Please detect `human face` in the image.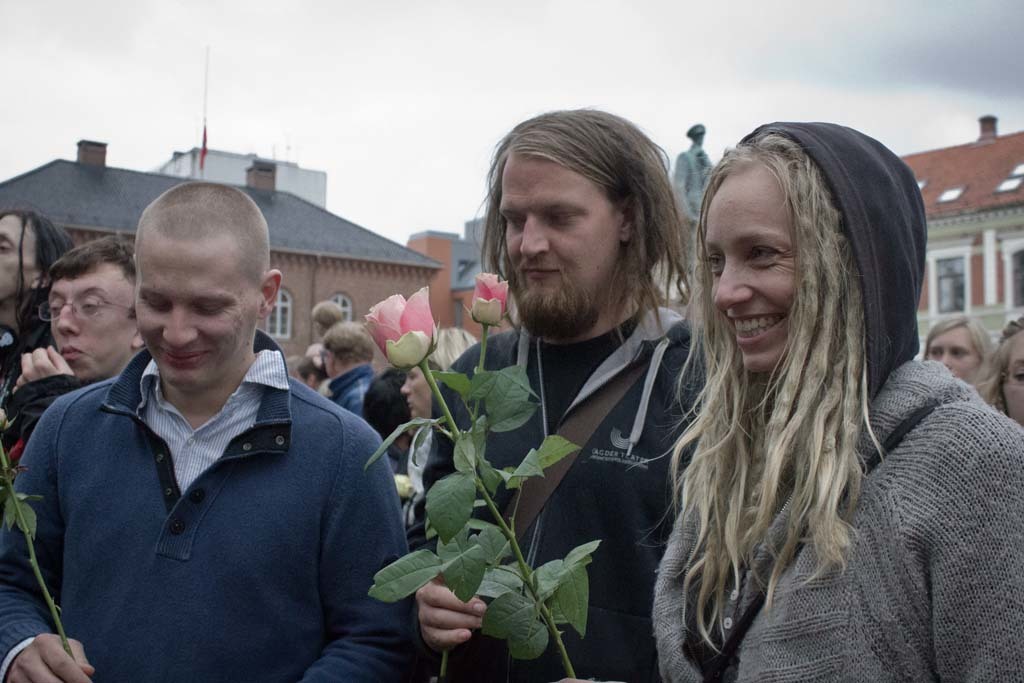
BBox(0, 215, 41, 296).
